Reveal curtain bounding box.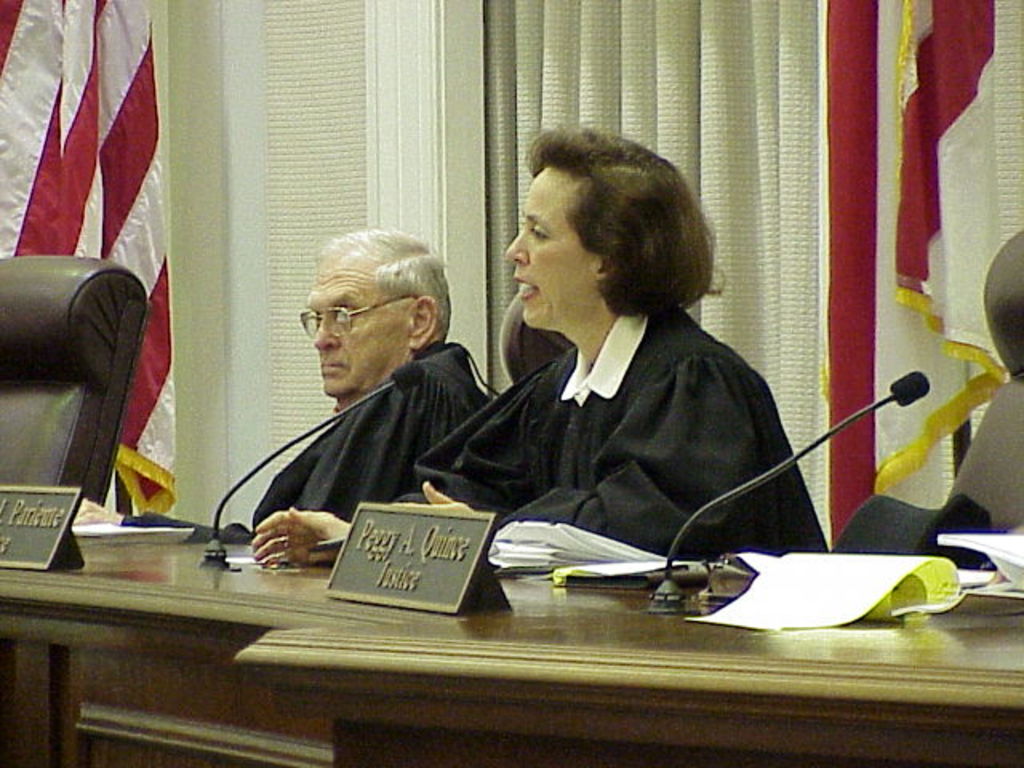
Revealed: crop(0, 0, 176, 515).
